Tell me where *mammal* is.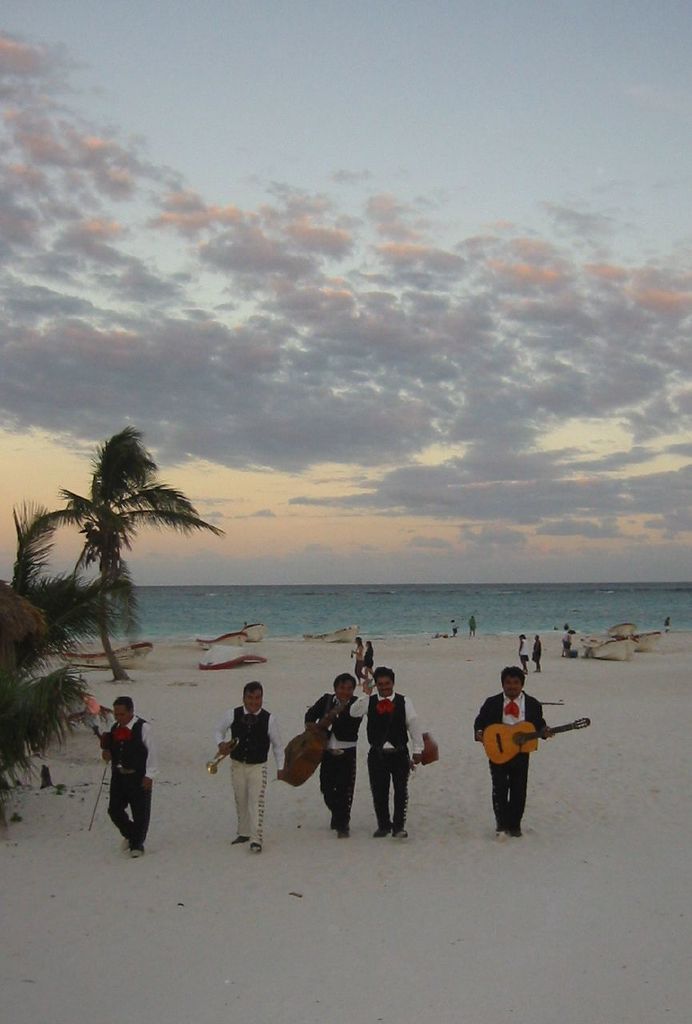
*mammal* is at 360/637/376/686.
